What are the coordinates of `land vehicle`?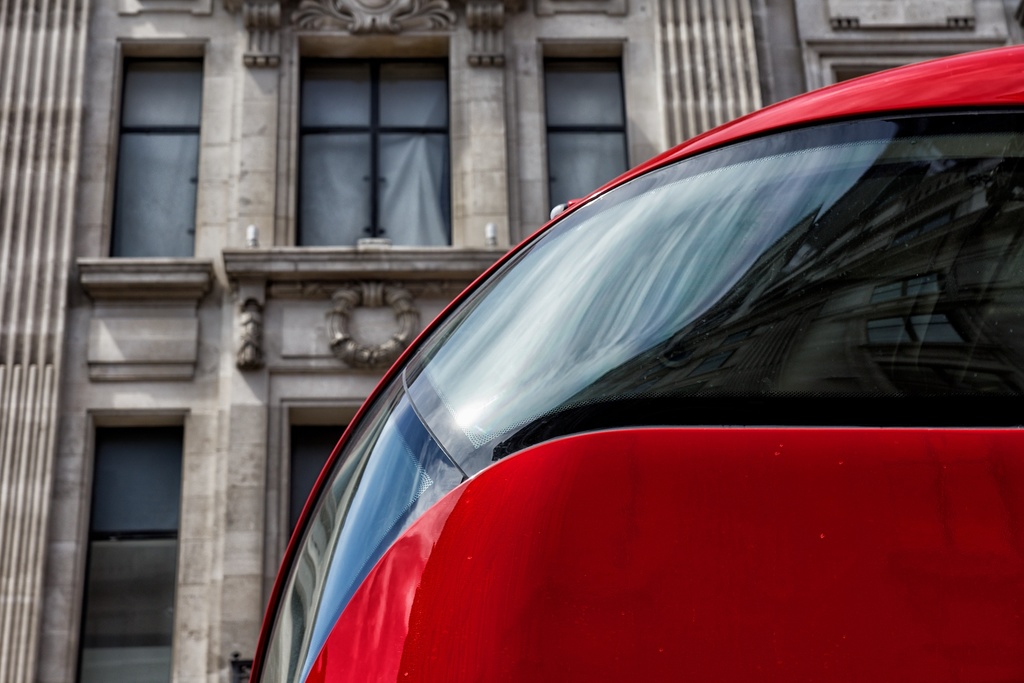
Rect(243, 49, 1023, 682).
